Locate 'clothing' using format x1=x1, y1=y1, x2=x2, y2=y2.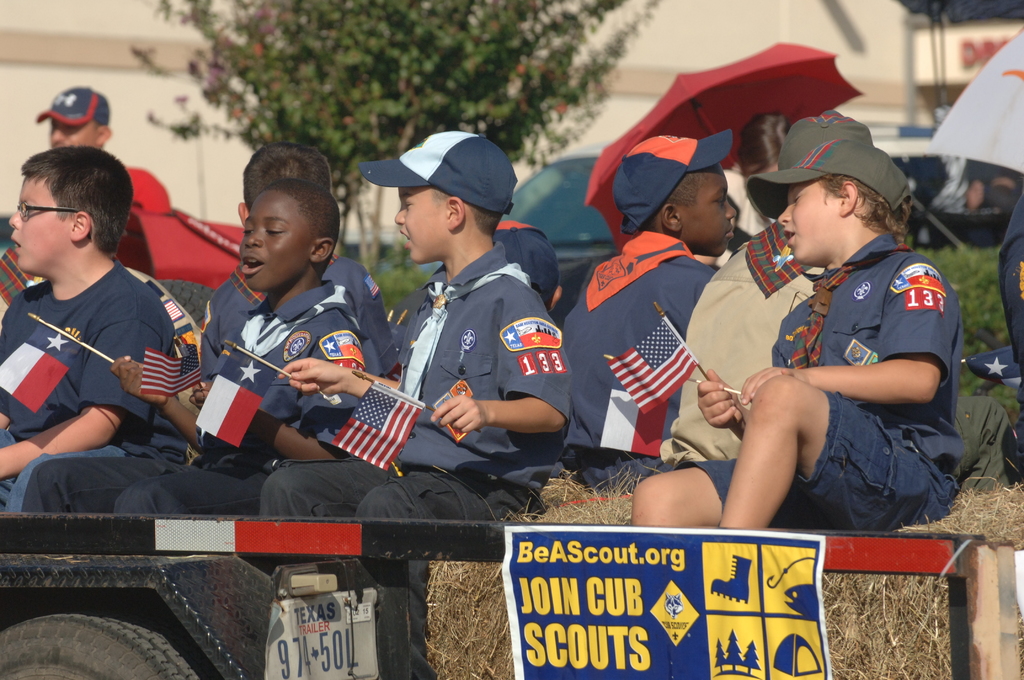
x1=0, y1=252, x2=180, y2=516.
